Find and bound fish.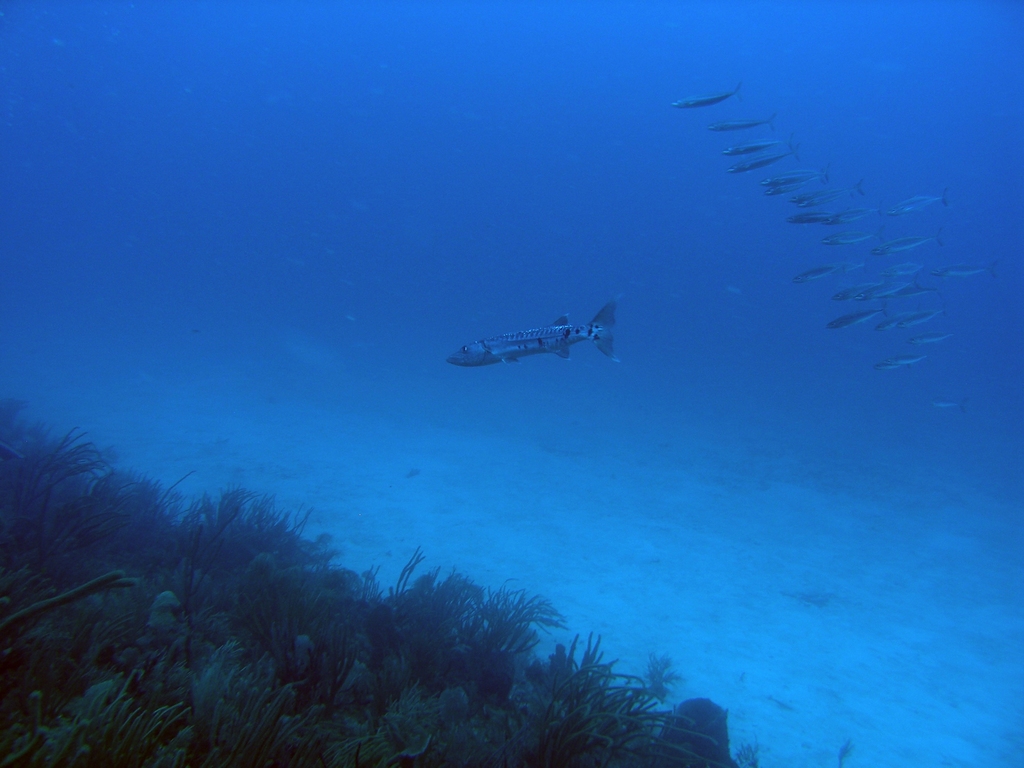
Bound: {"x1": 731, "y1": 141, "x2": 796, "y2": 173}.
